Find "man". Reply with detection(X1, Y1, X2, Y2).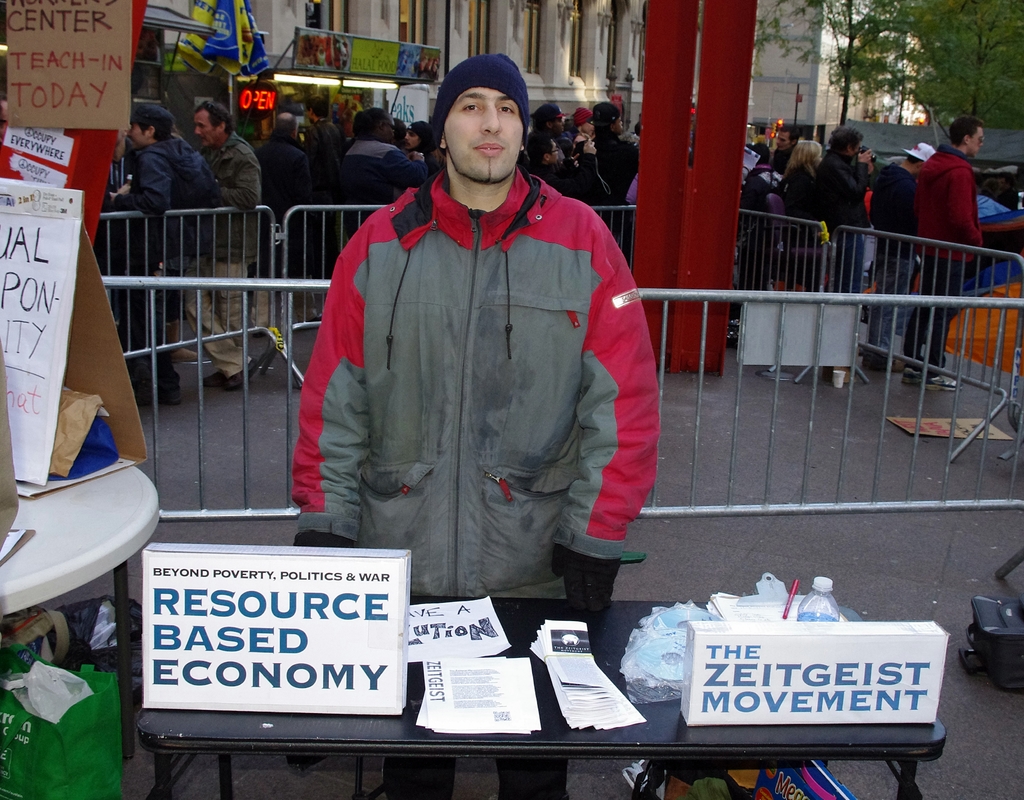
detection(908, 100, 996, 395).
